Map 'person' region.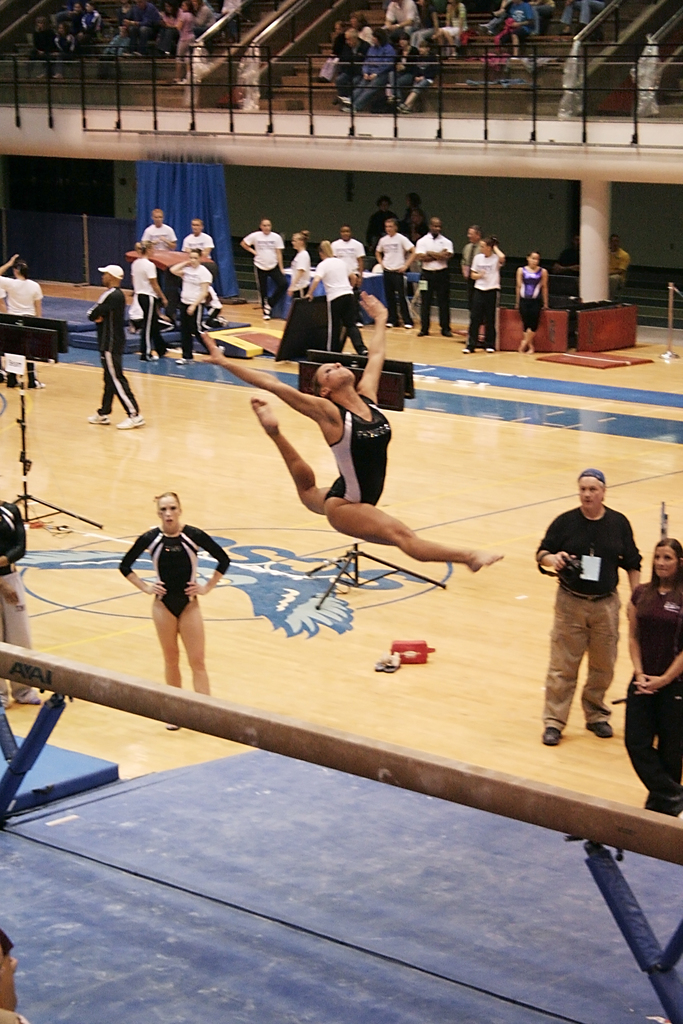
Mapped to l=527, t=467, r=645, b=748.
